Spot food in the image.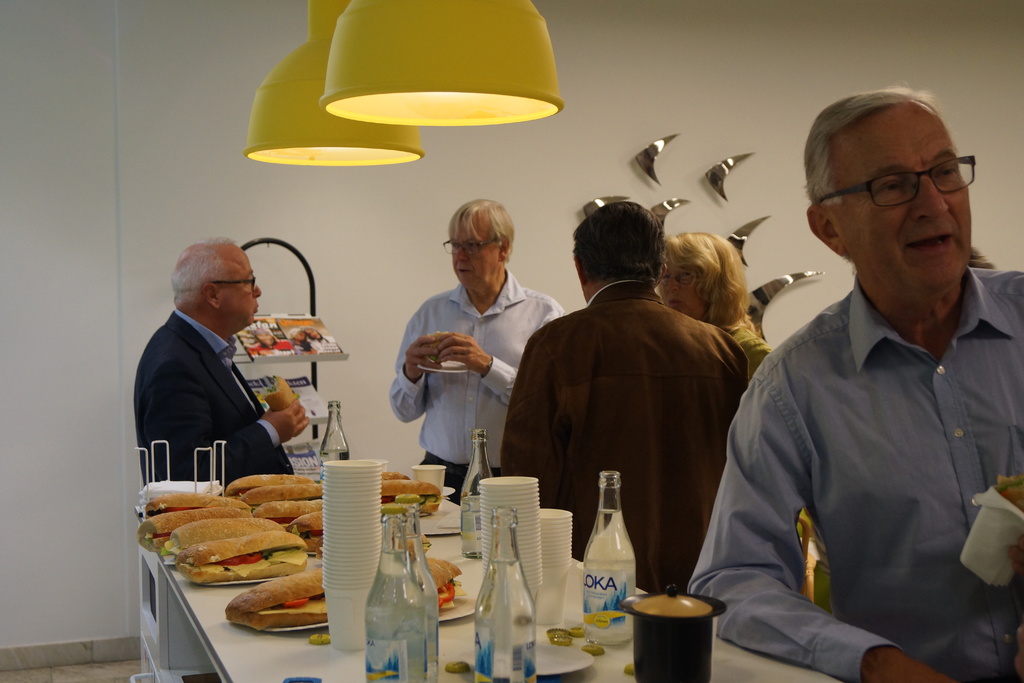
food found at {"left": 261, "top": 375, "right": 298, "bottom": 413}.
